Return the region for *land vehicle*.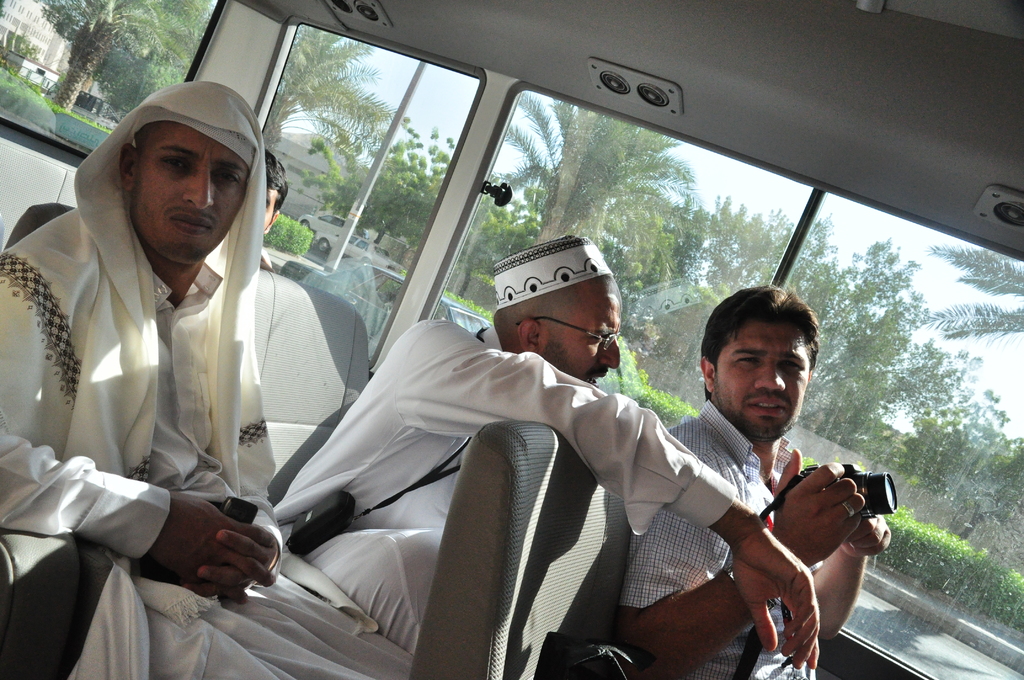
315:231:397:268.
